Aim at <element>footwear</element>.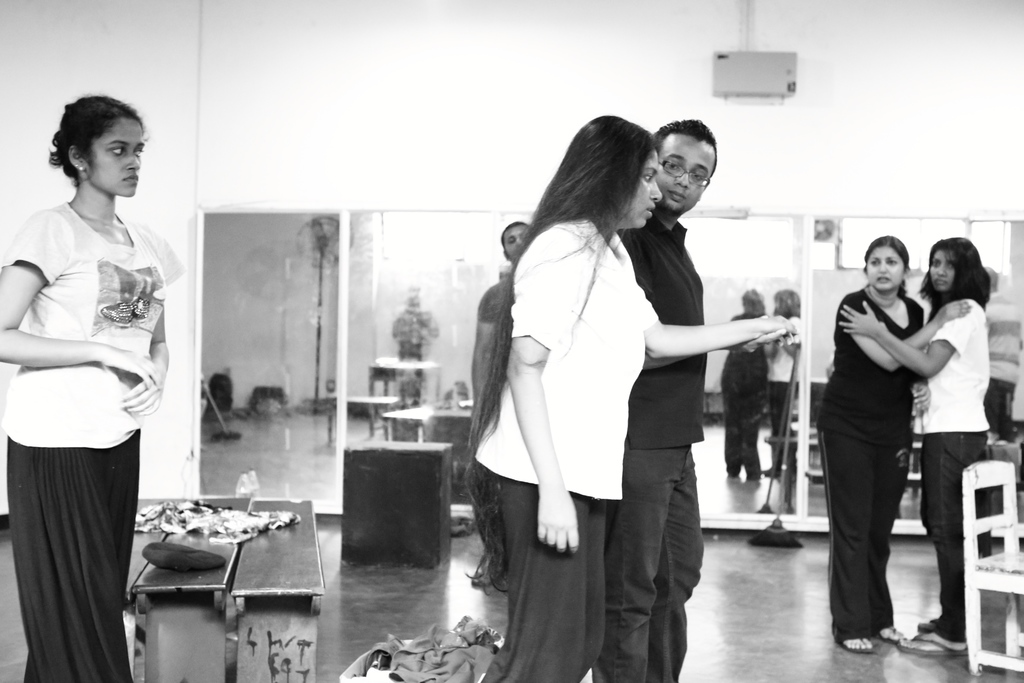
Aimed at <box>895,628,959,661</box>.
